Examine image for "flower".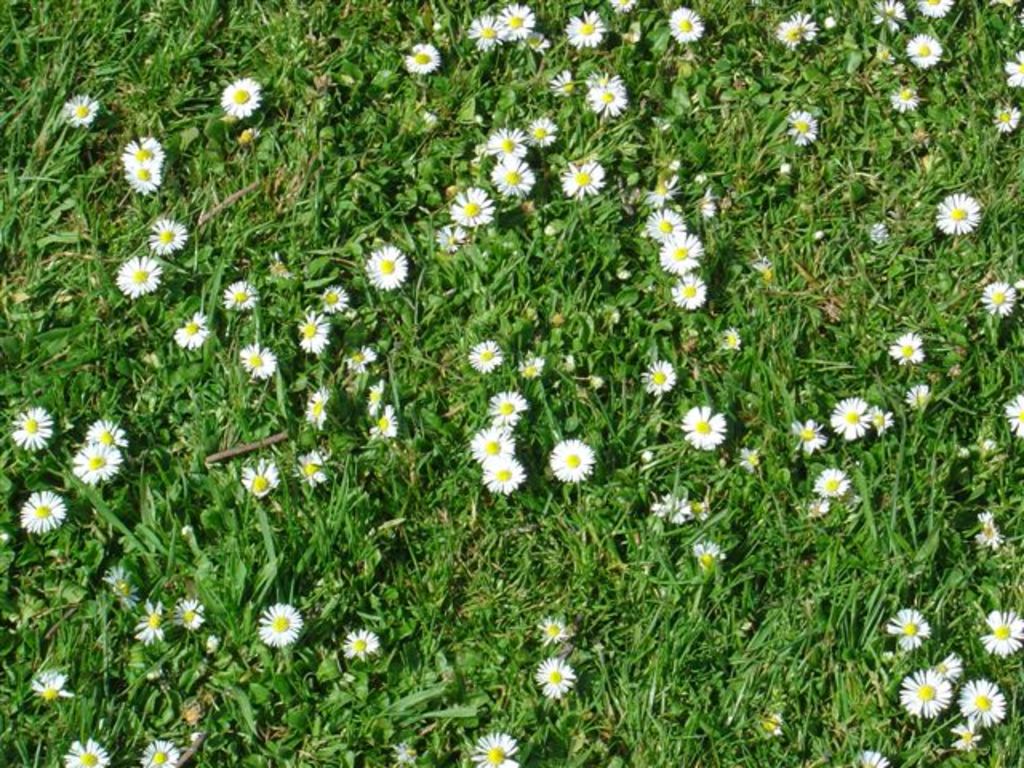
Examination result: l=587, t=74, r=634, b=118.
